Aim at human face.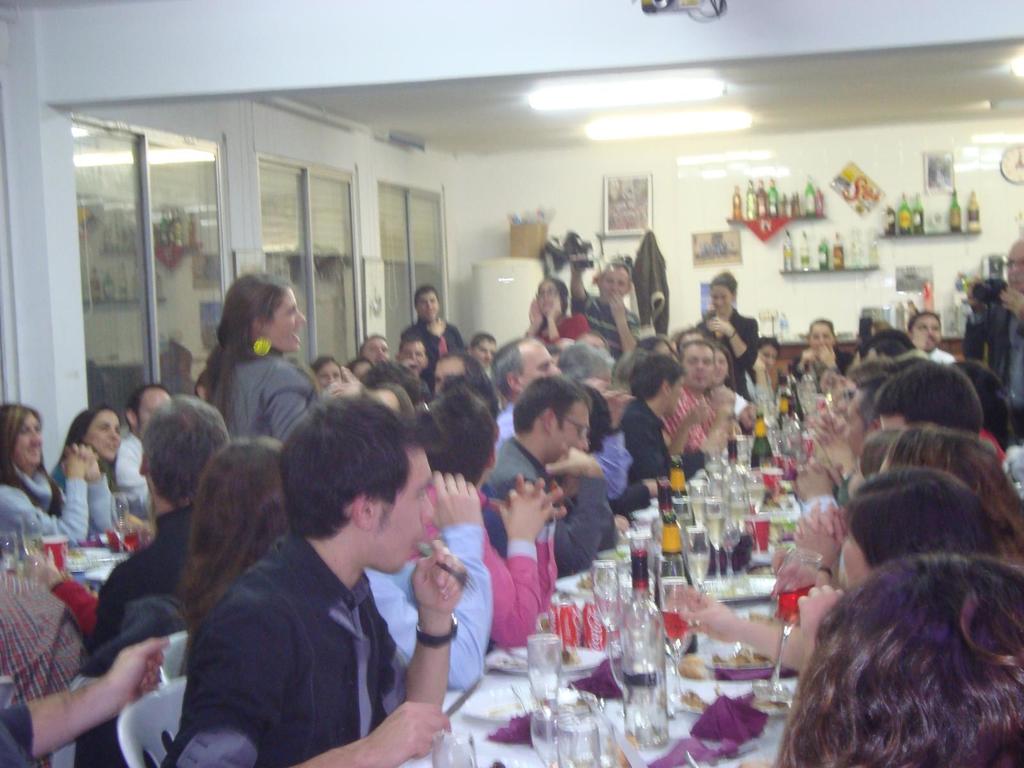
Aimed at box(355, 330, 385, 363).
